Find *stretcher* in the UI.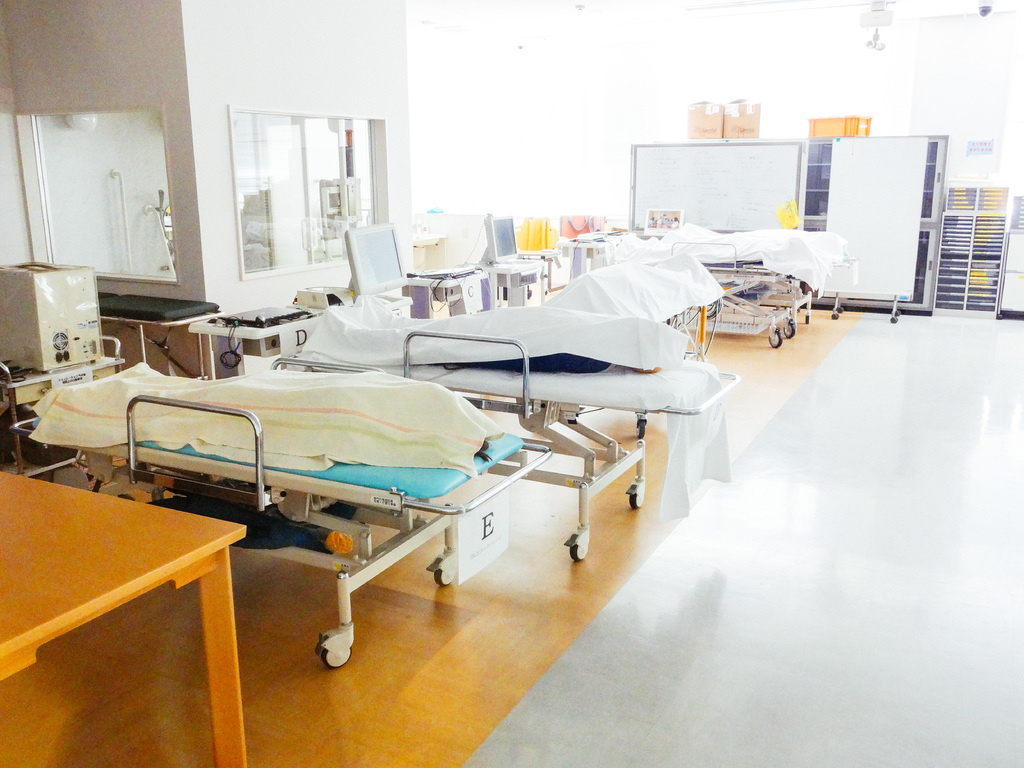
UI element at <region>500, 253, 718, 439</region>.
